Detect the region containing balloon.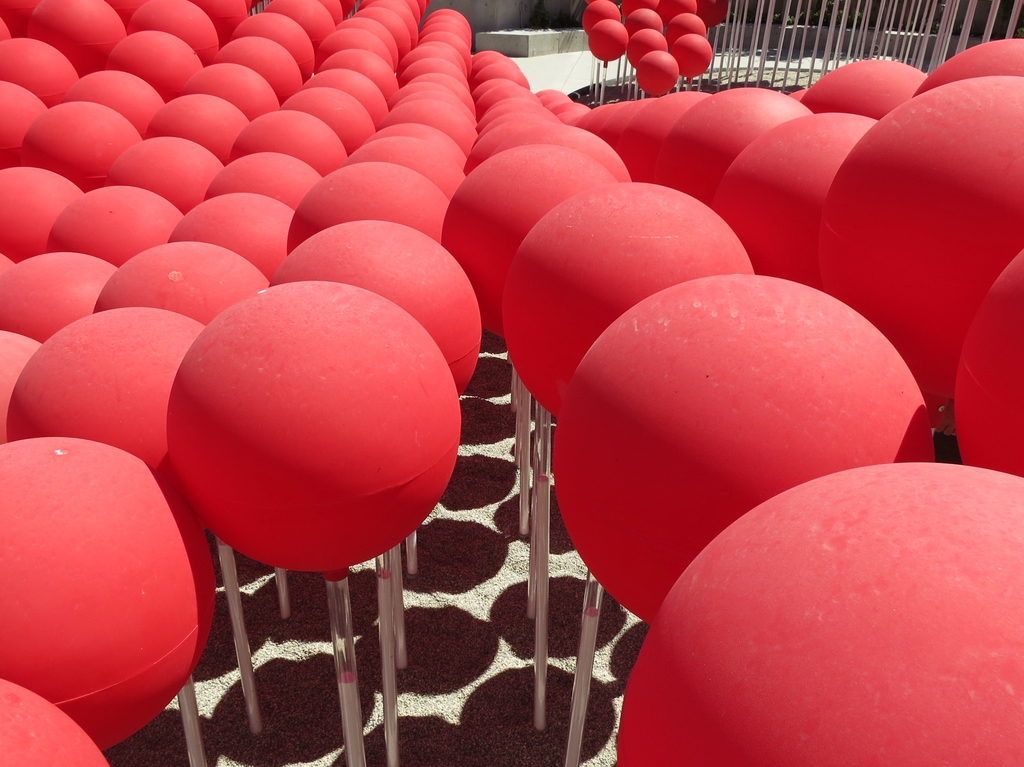
select_region(170, 279, 461, 578).
